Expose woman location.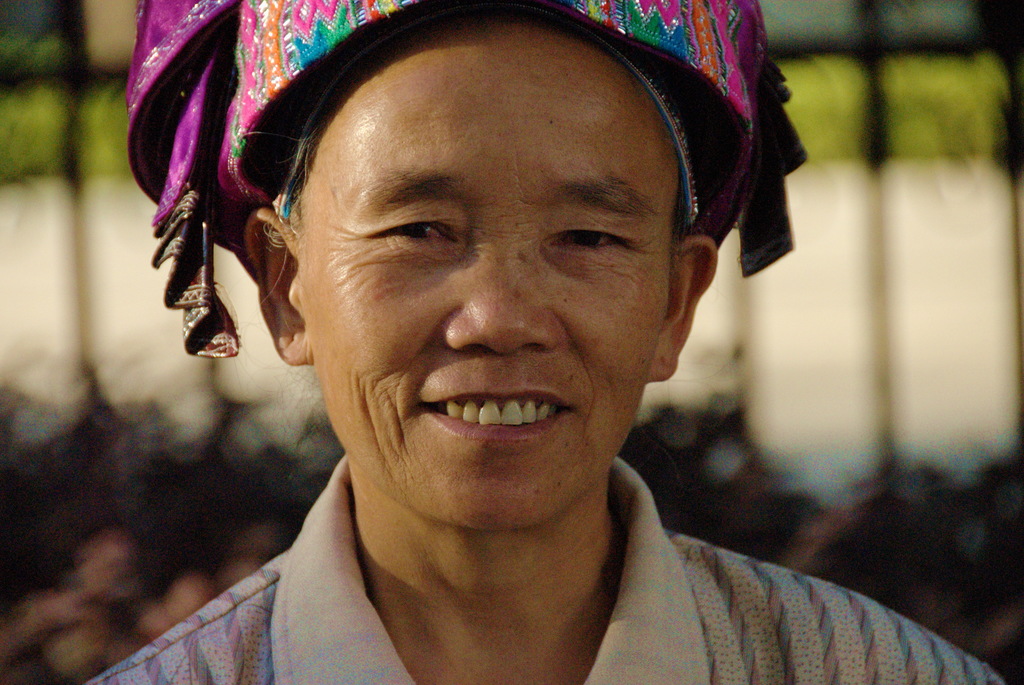
Exposed at (72,0,909,673).
